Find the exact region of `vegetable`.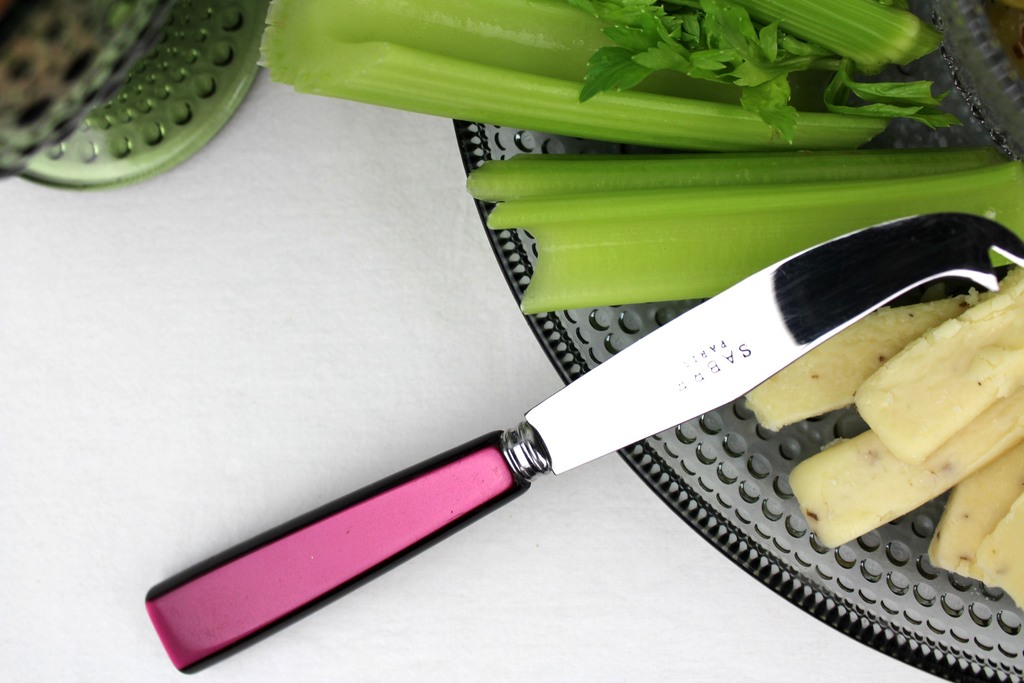
Exact region: locate(253, 0, 1023, 321).
